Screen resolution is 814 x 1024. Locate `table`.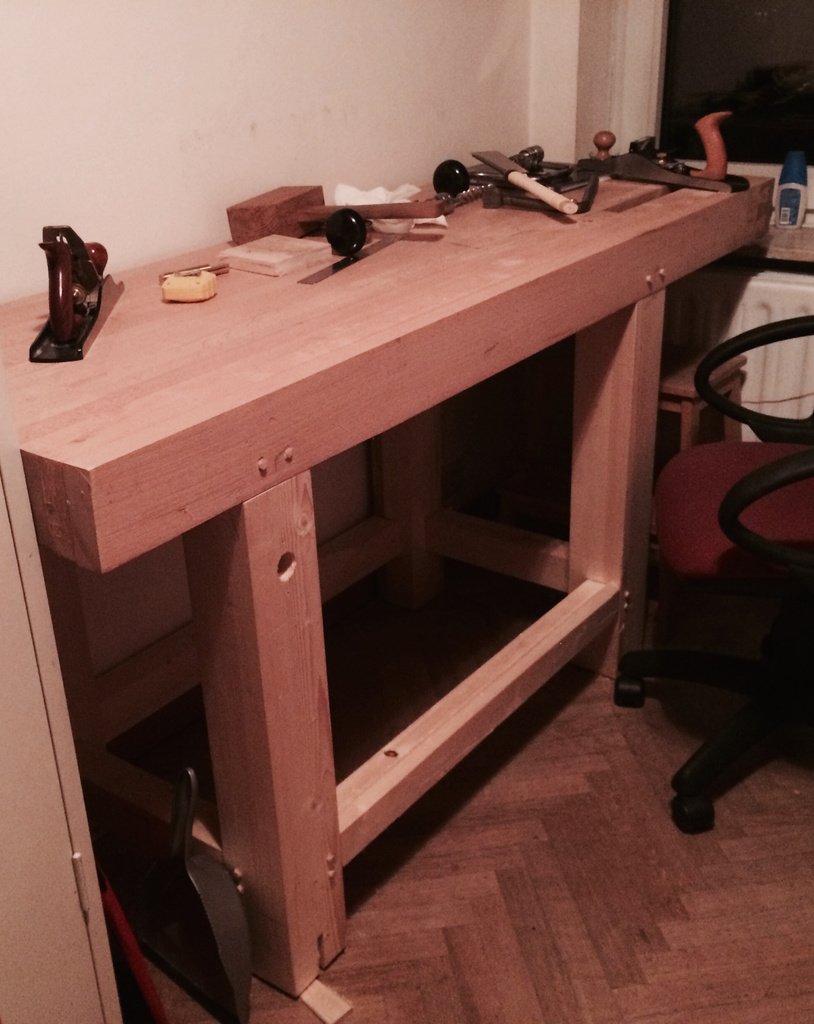
(58,144,760,719).
